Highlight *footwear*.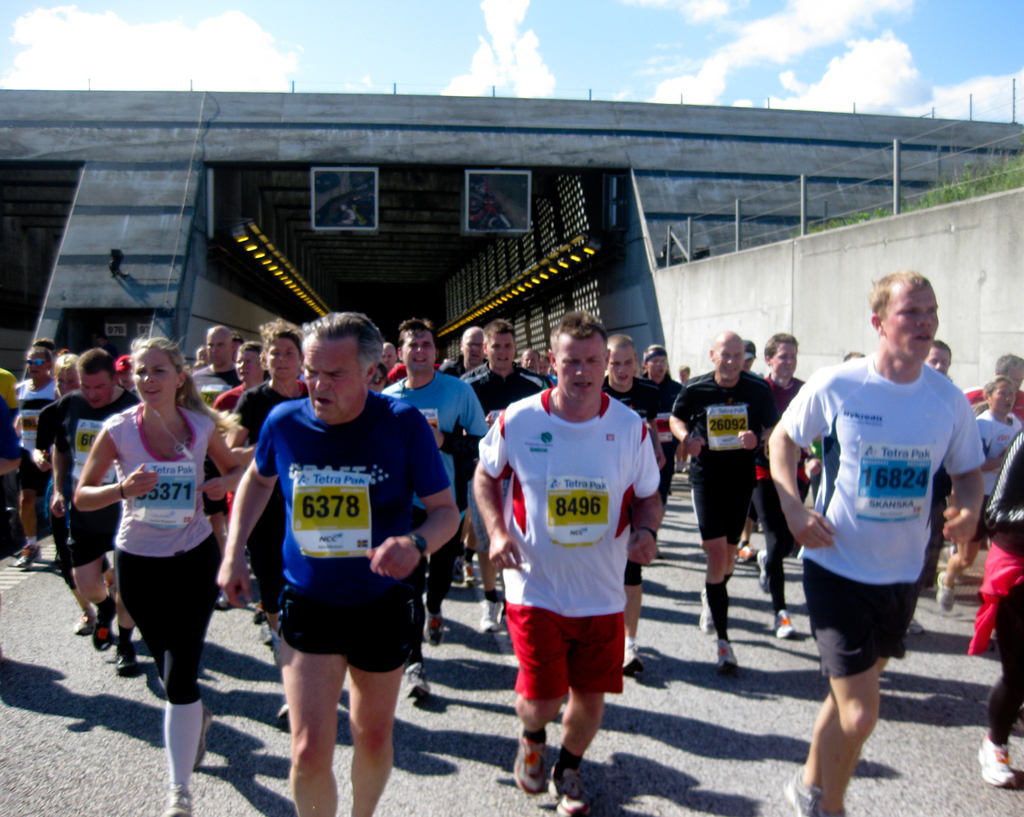
Highlighted region: [906, 619, 923, 637].
